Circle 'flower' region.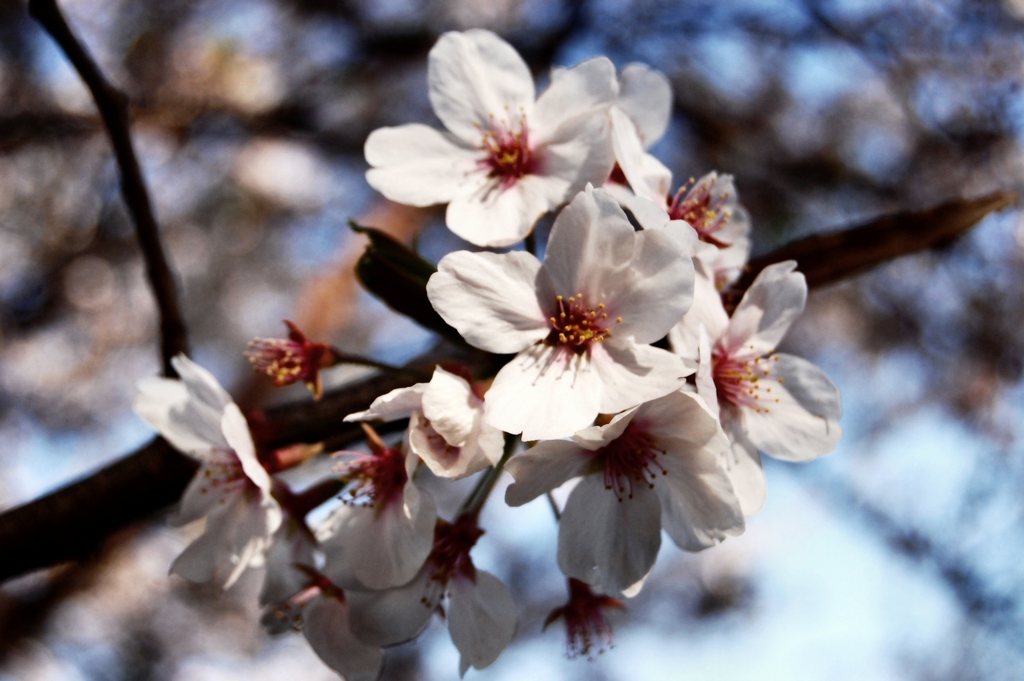
Region: locate(614, 101, 751, 285).
